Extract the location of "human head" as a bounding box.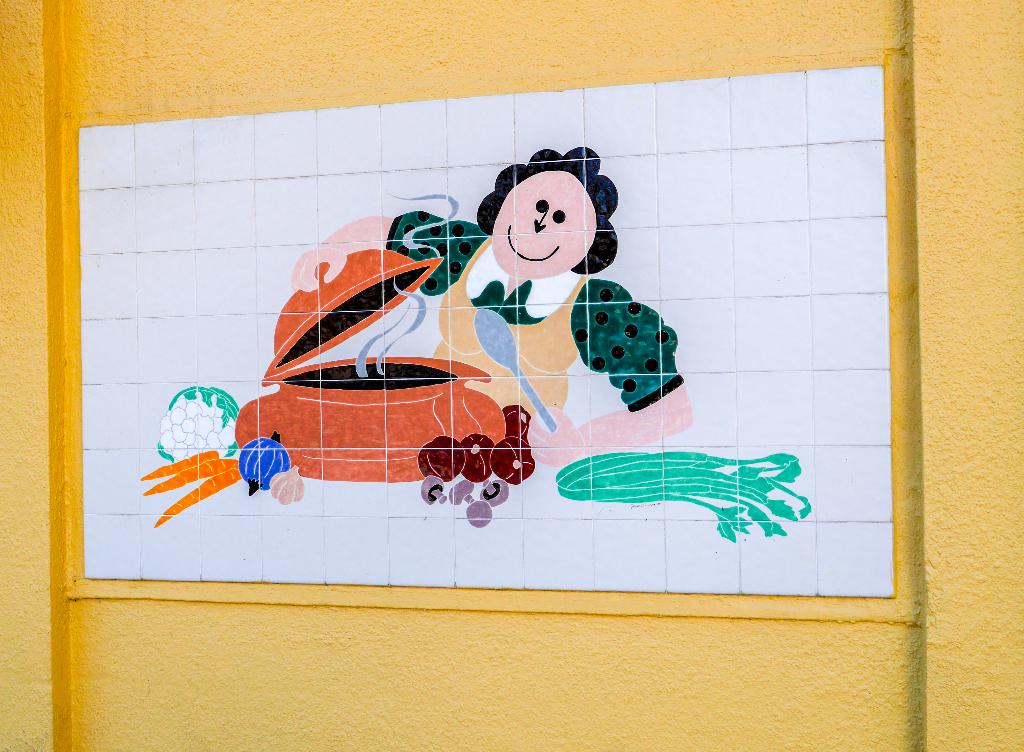
(x1=483, y1=150, x2=612, y2=285).
